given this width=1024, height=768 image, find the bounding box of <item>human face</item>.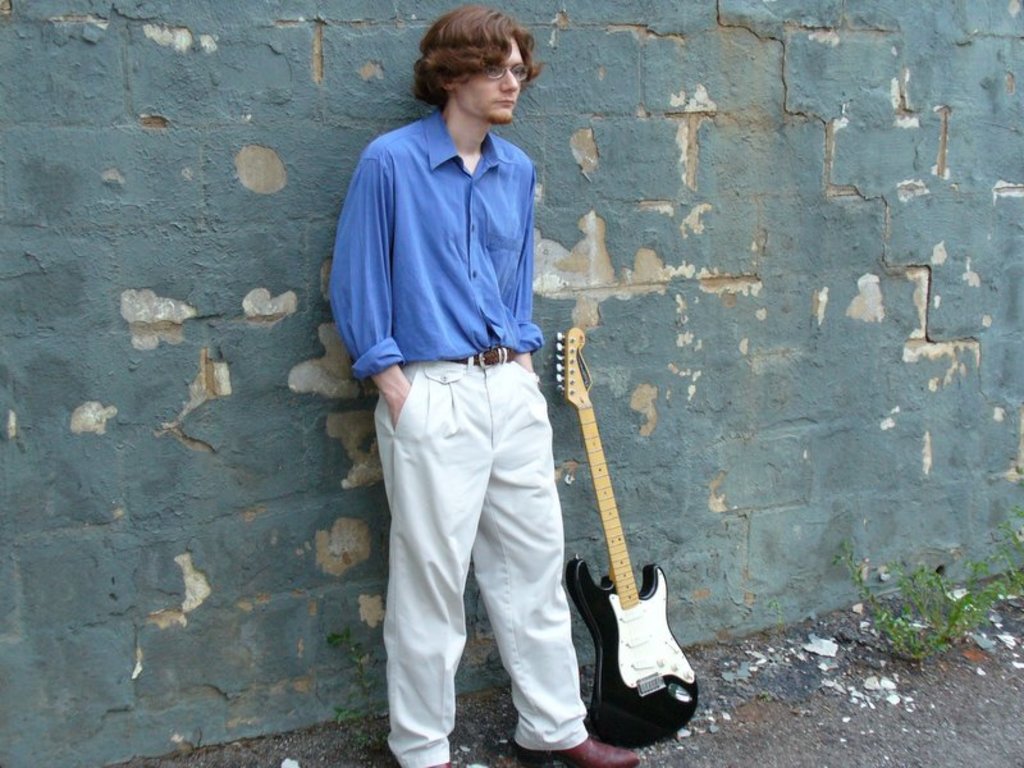
[453, 32, 525, 118].
